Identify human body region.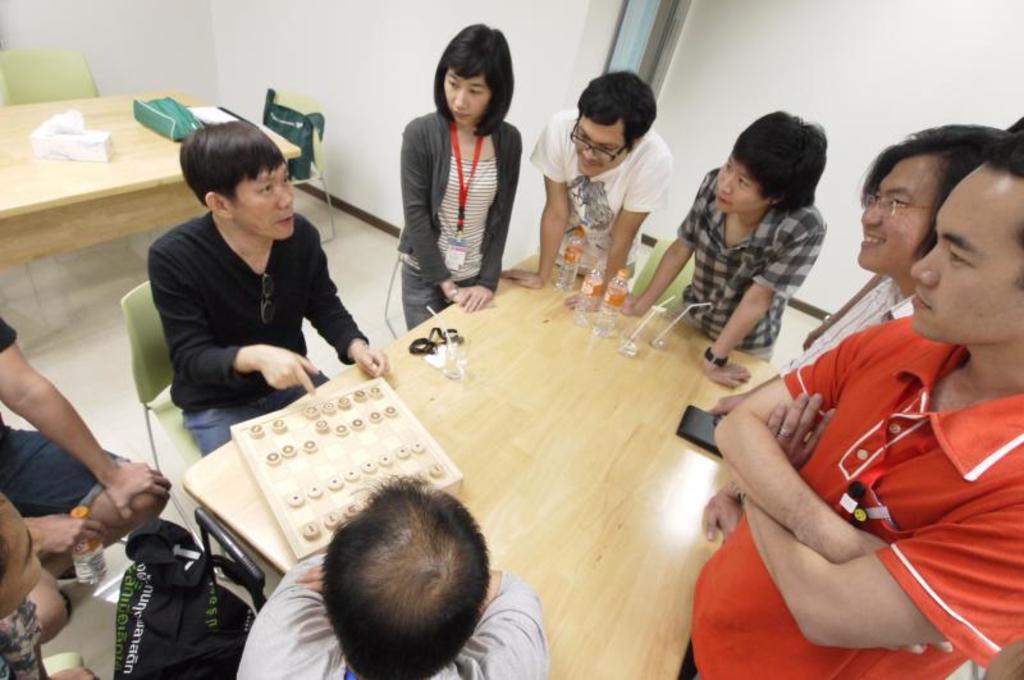
Region: (499, 106, 671, 291).
